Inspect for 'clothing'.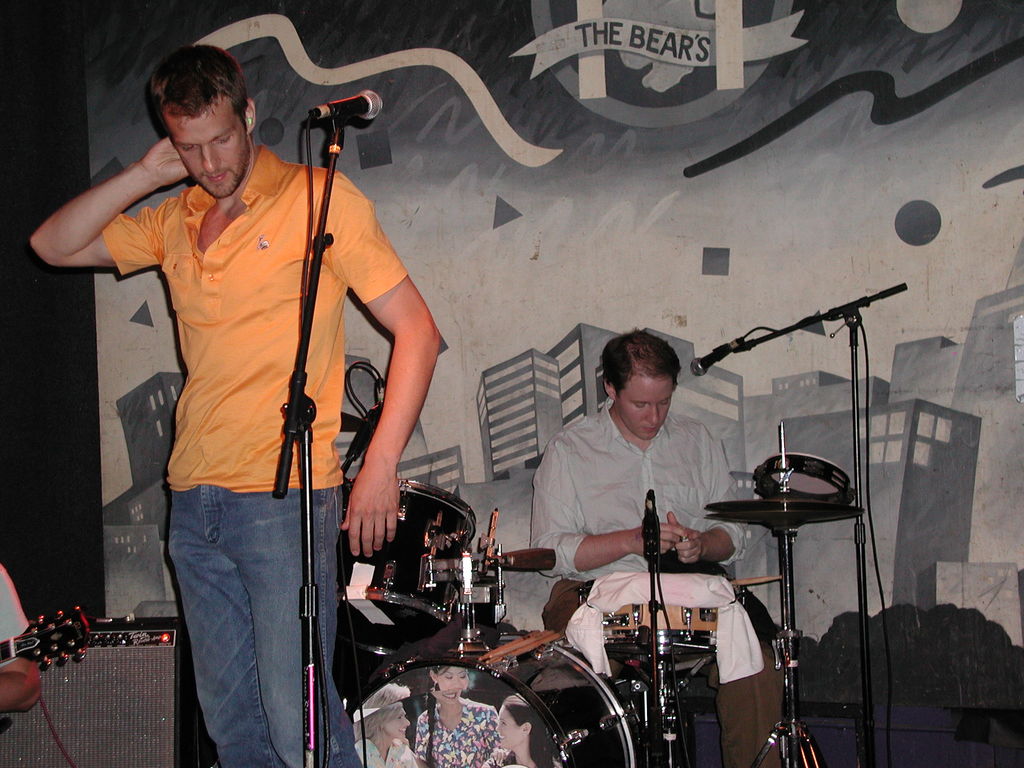
Inspection: <region>521, 392, 761, 767</region>.
